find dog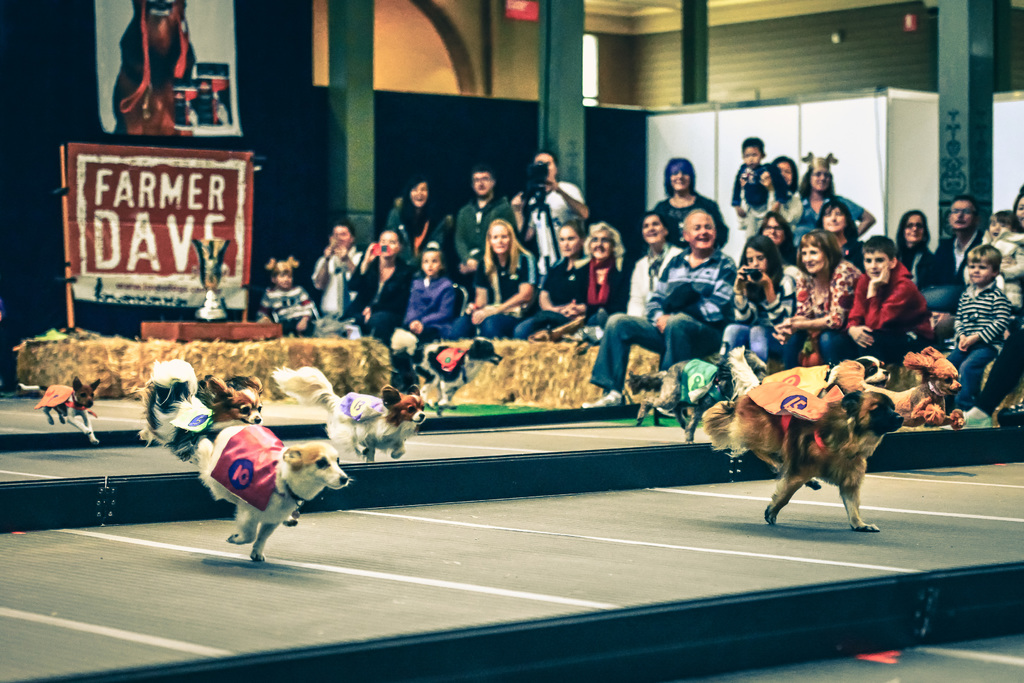
<box>35,378,102,442</box>
